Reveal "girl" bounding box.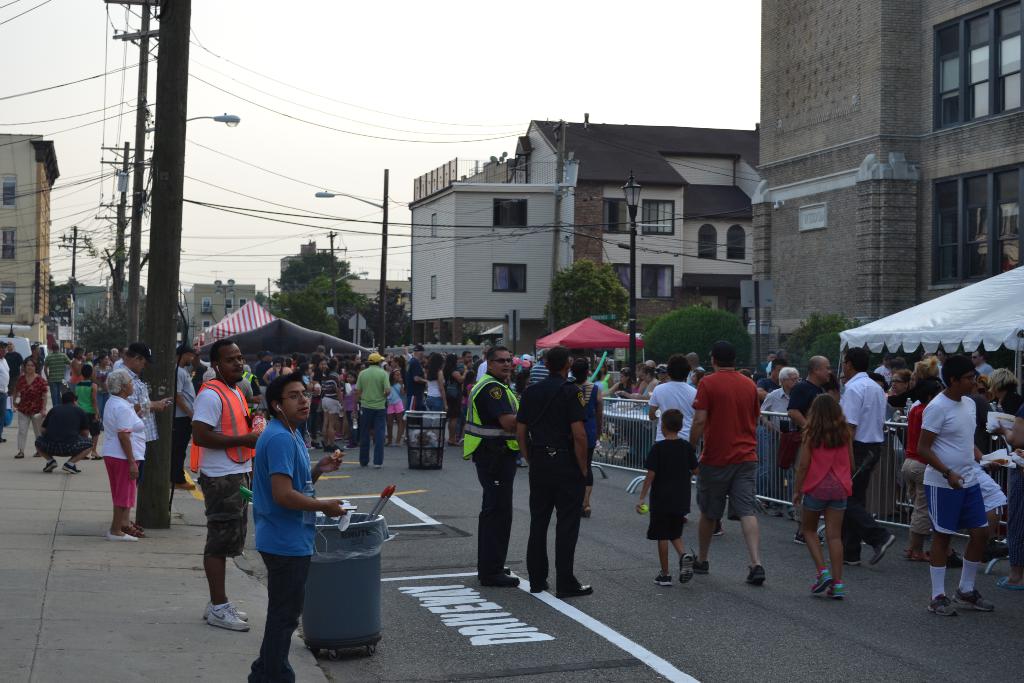
Revealed: left=897, top=378, right=942, bottom=561.
